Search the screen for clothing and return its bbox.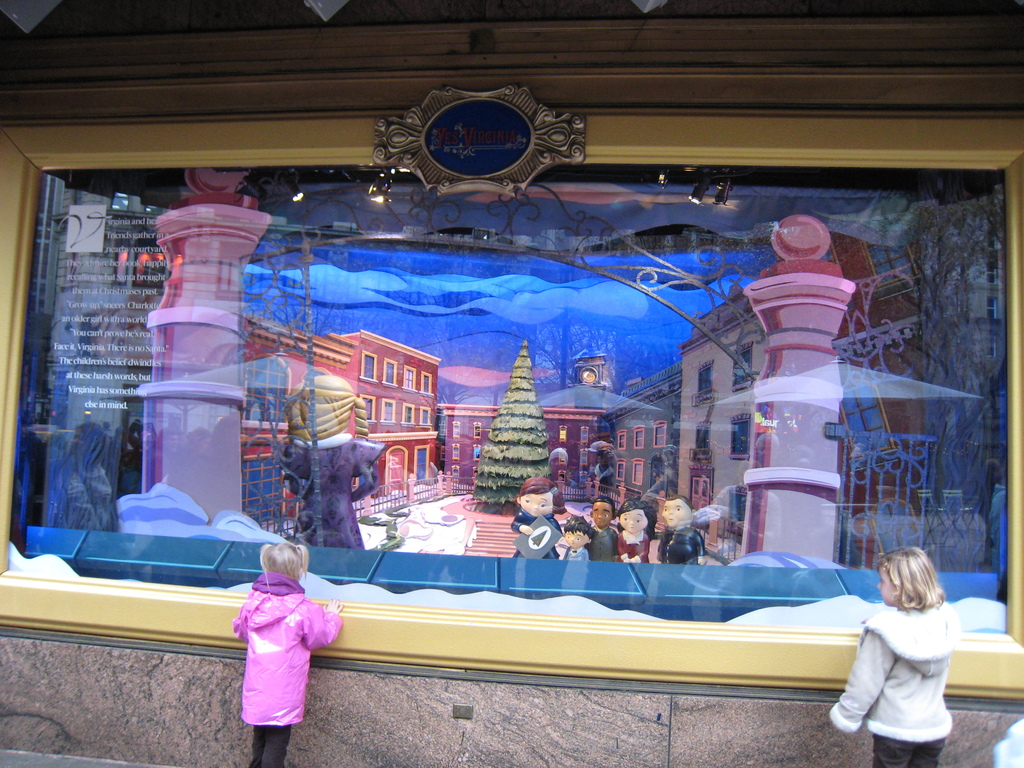
Found: region(566, 556, 588, 589).
